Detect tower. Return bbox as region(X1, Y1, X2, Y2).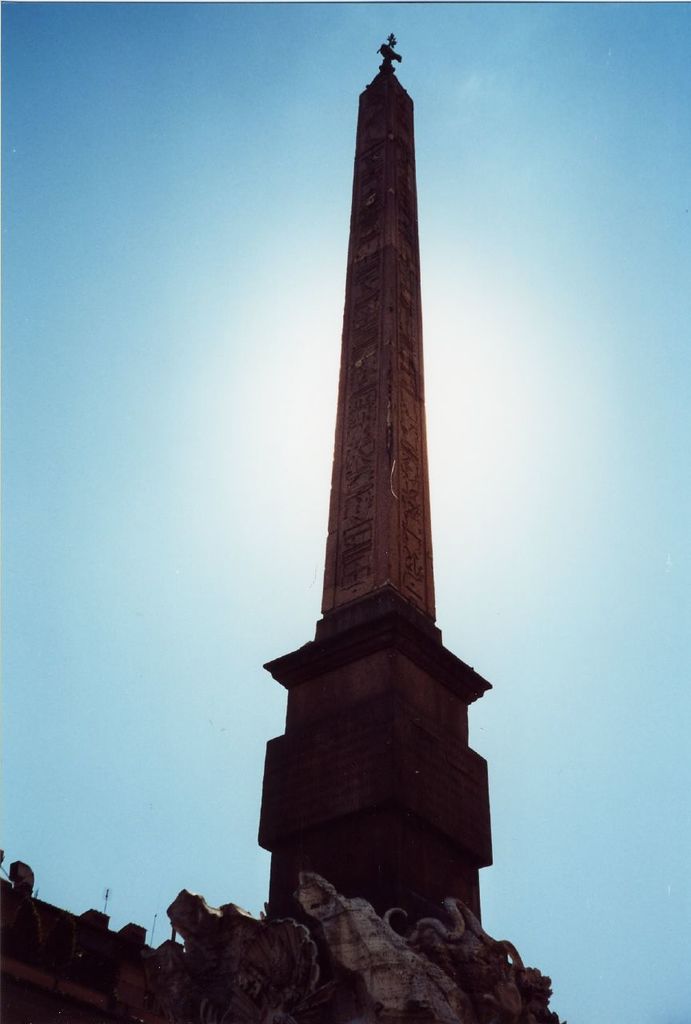
region(268, 0, 493, 993).
